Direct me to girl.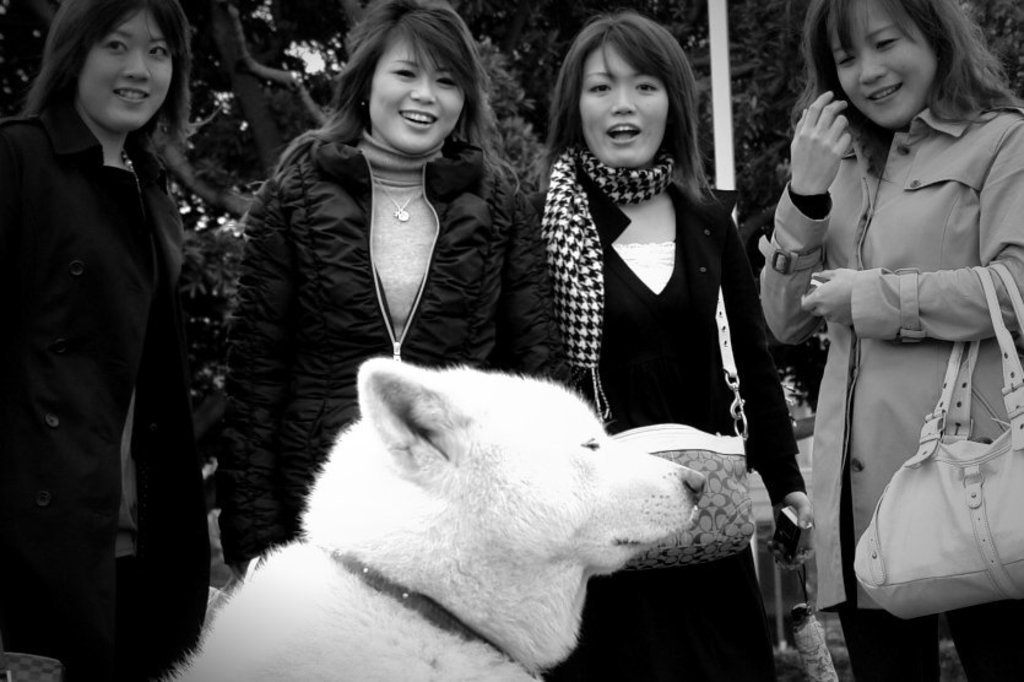
Direction: locate(2, 0, 206, 681).
